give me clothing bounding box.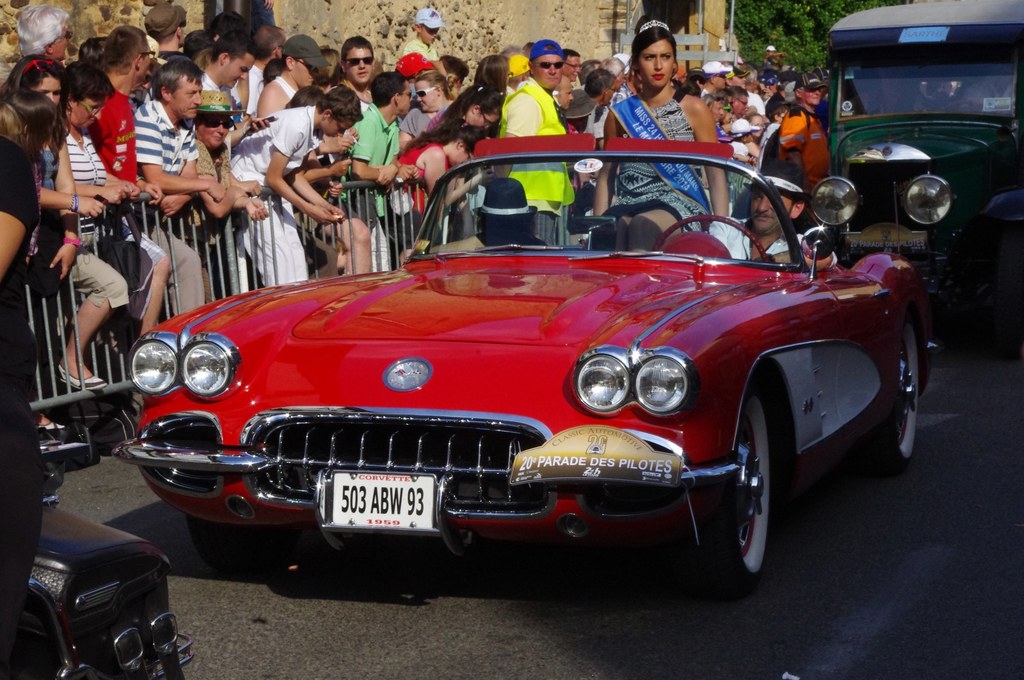
region(51, 126, 128, 307).
